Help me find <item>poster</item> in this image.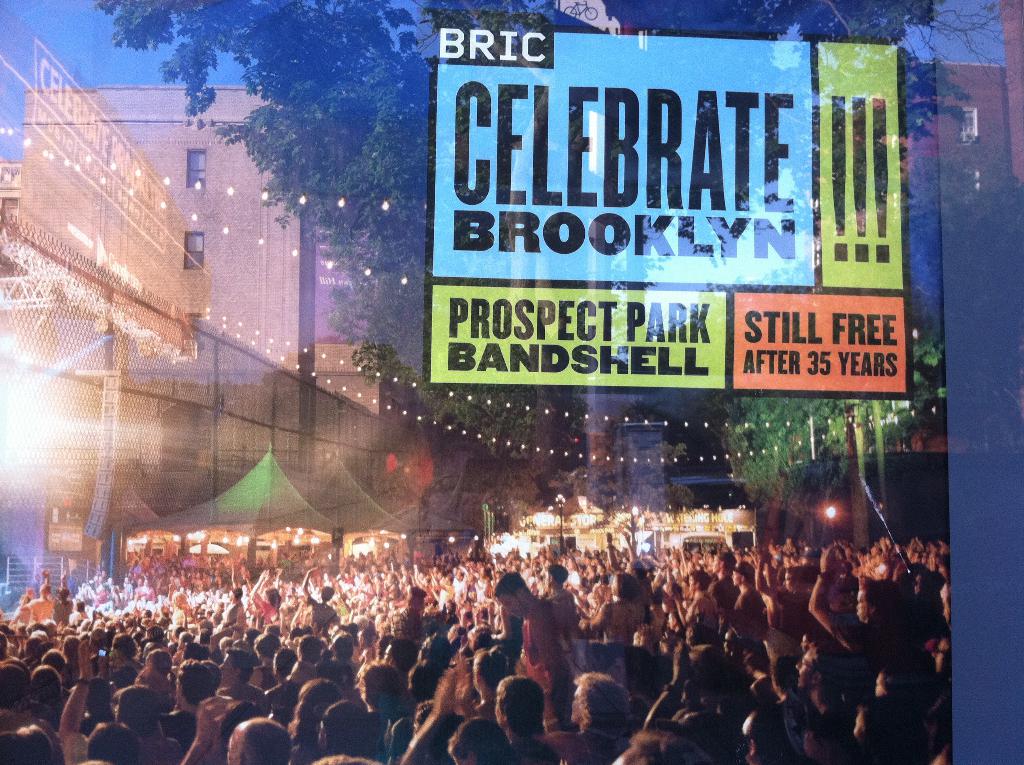
Found it: rect(421, 4, 916, 399).
